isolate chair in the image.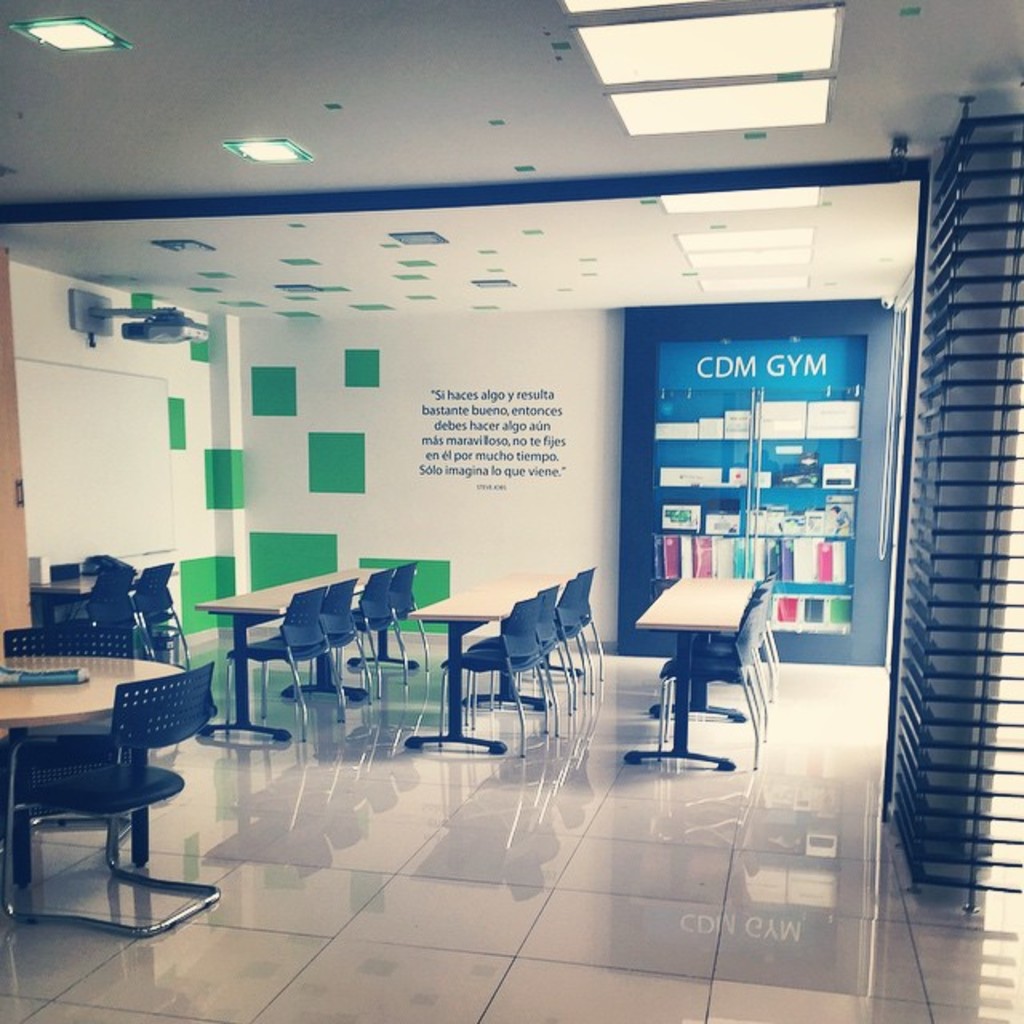
Isolated region: pyautogui.locateOnScreen(507, 576, 590, 698).
